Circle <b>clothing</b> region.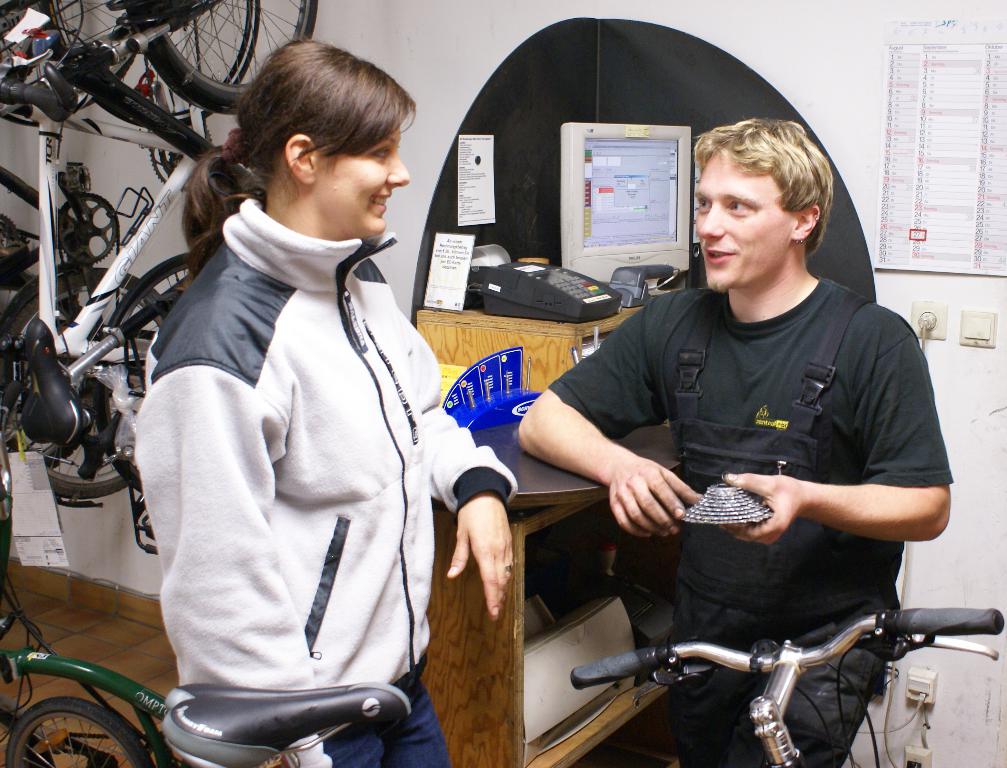
Region: bbox=(550, 269, 945, 767).
